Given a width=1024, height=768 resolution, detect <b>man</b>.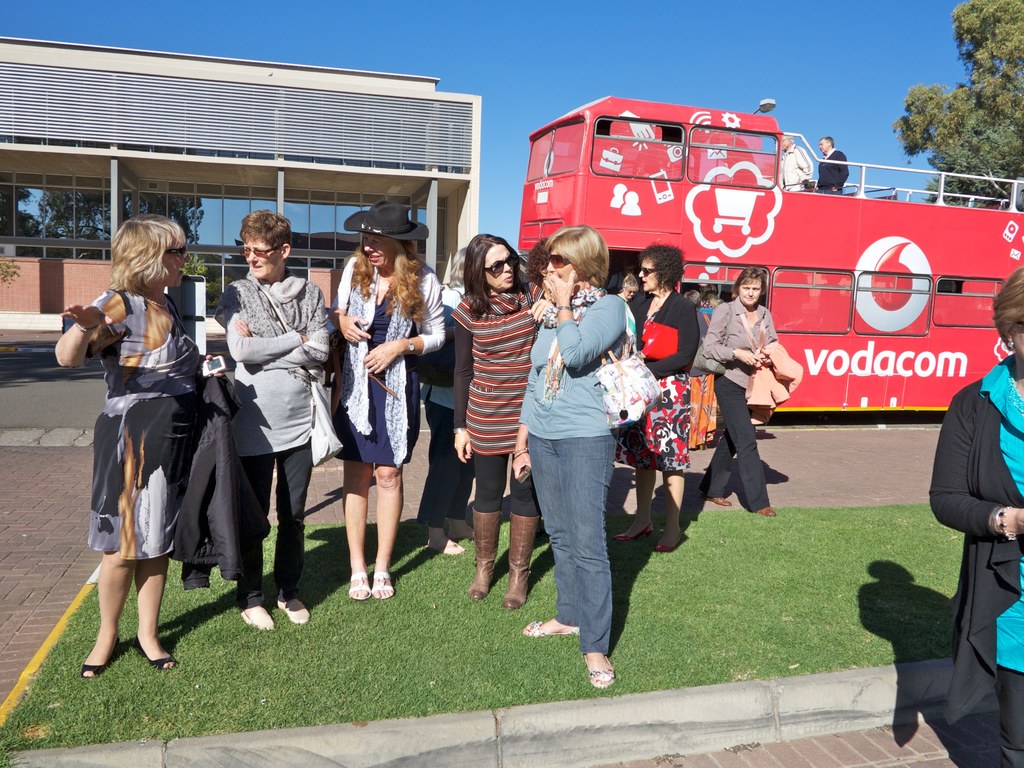
crop(780, 134, 815, 196).
